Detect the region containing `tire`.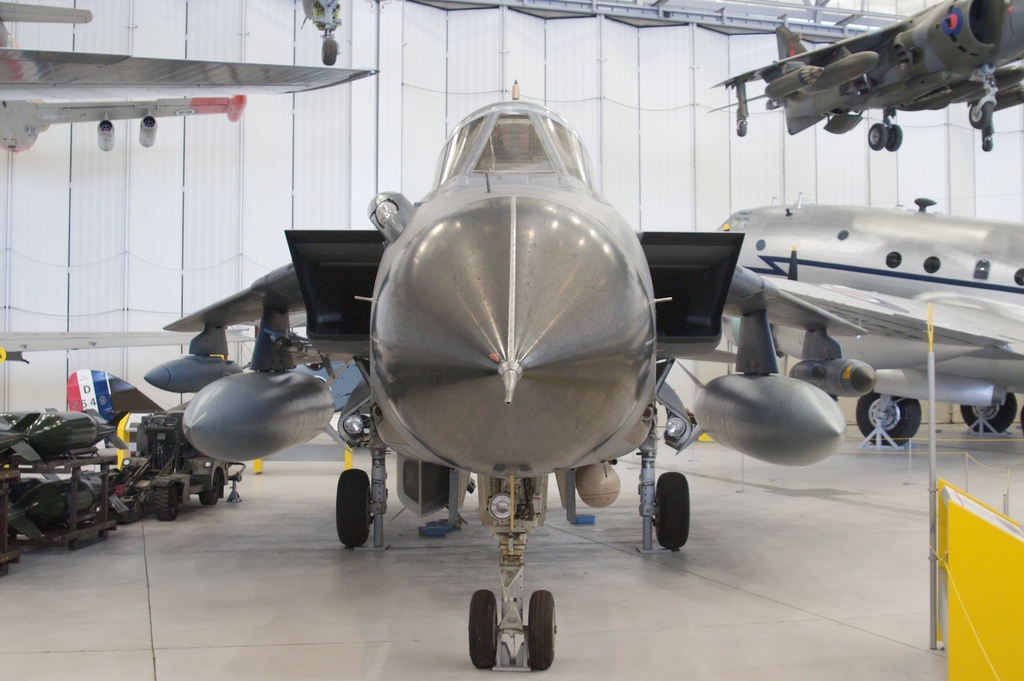
<bbox>197, 470, 223, 504</bbox>.
